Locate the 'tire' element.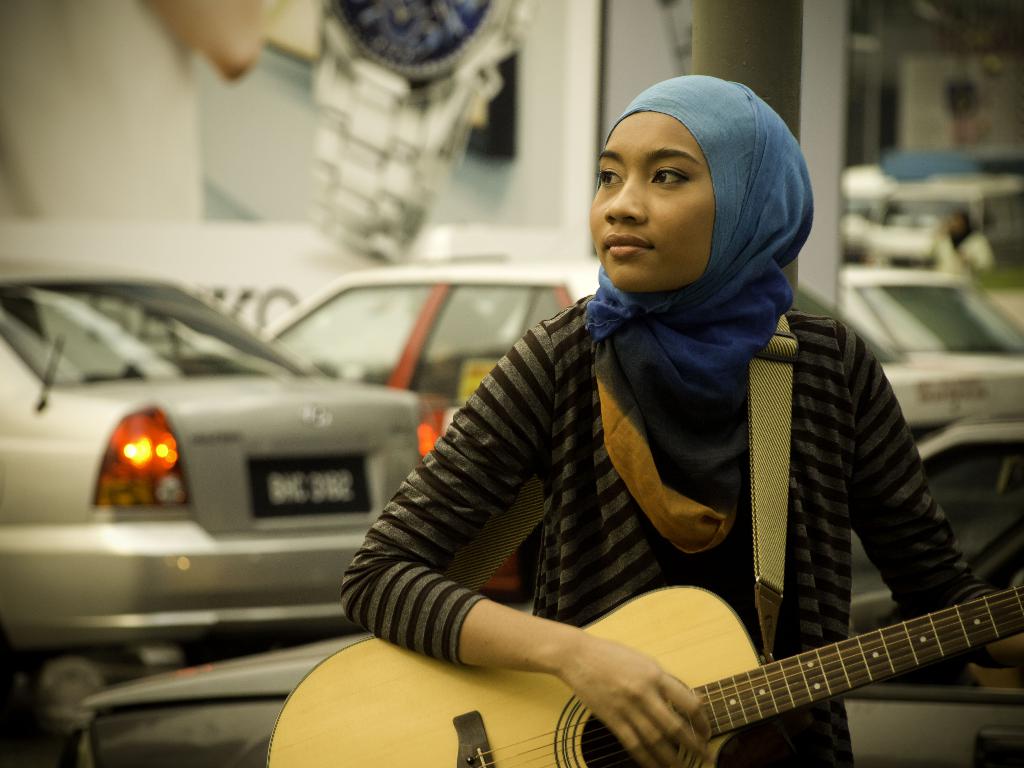
Element bbox: 27 648 141 729.
